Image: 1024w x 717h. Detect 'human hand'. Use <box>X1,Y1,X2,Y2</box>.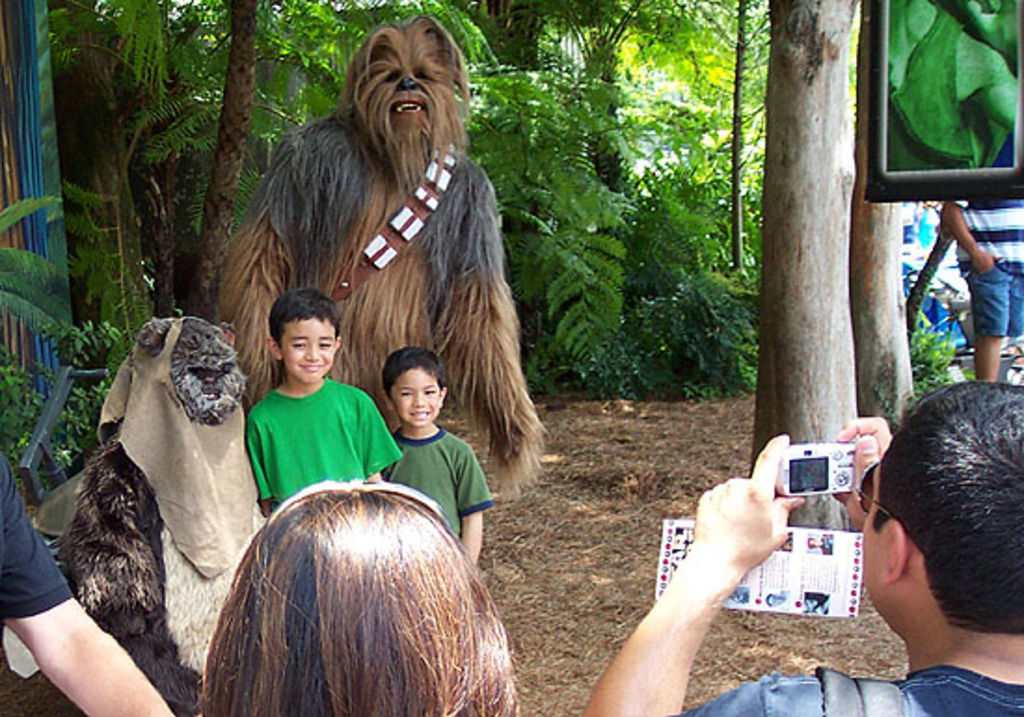
<box>970,248,1000,277</box>.
